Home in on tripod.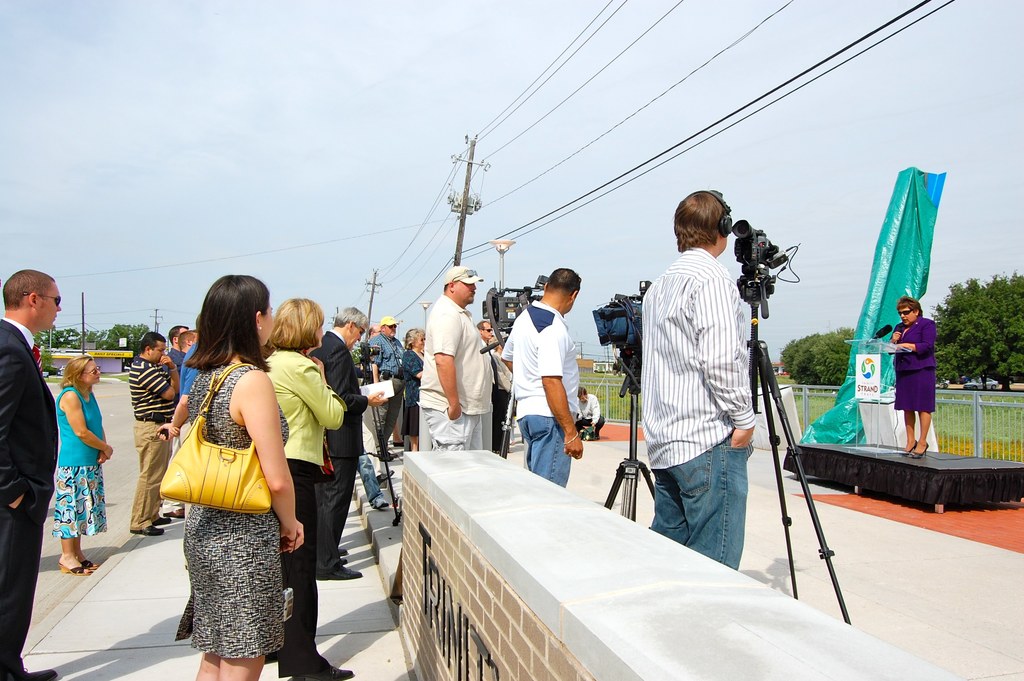
Homed in at locate(354, 363, 406, 523).
